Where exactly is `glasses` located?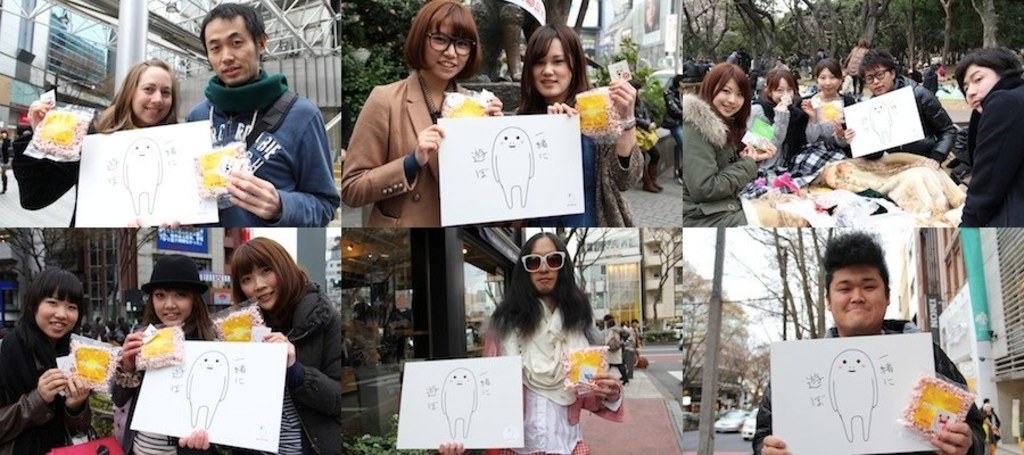
Its bounding box is BBox(861, 69, 892, 81).
